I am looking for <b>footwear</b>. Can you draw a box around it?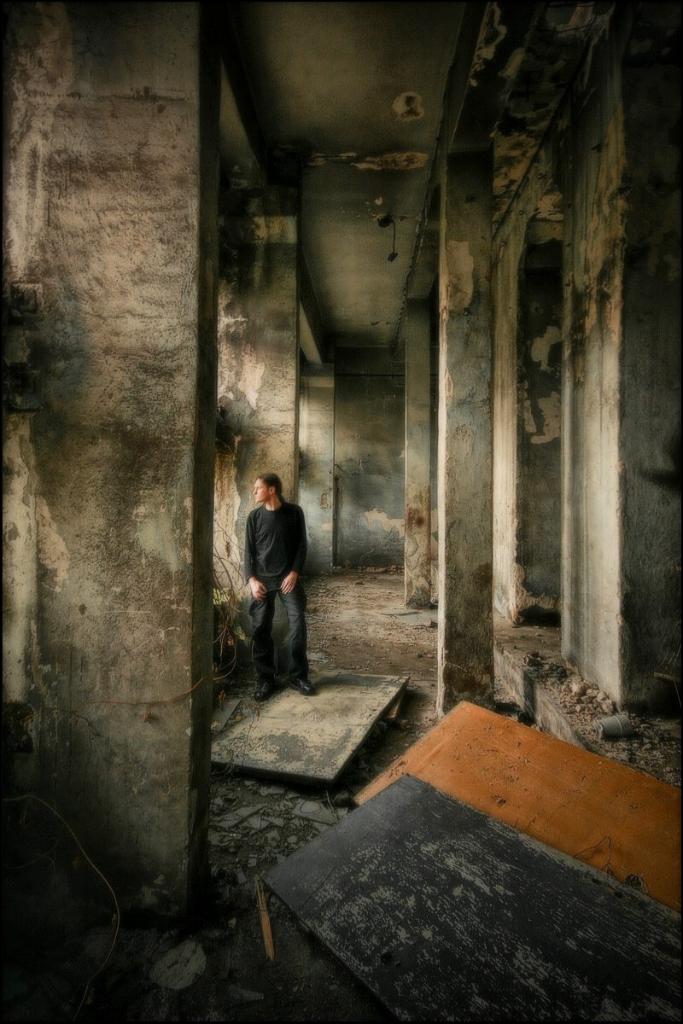
Sure, the bounding box is 289, 678, 316, 694.
